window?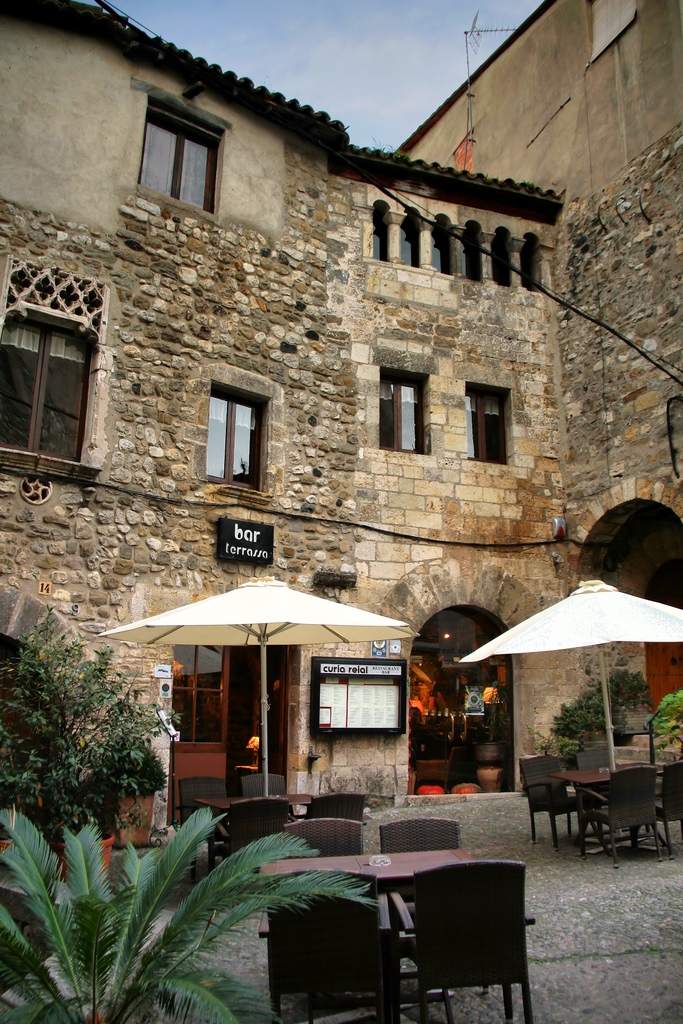
(397, 211, 420, 267)
